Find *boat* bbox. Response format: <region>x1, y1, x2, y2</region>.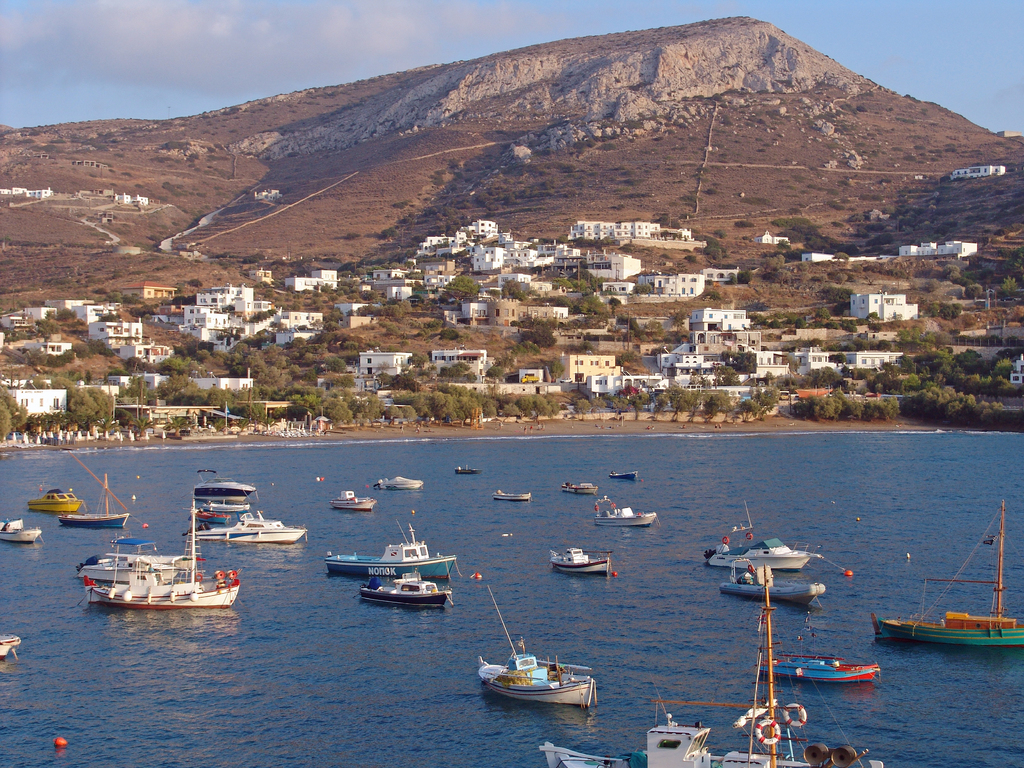
<region>0, 634, 20, 659</region>.
